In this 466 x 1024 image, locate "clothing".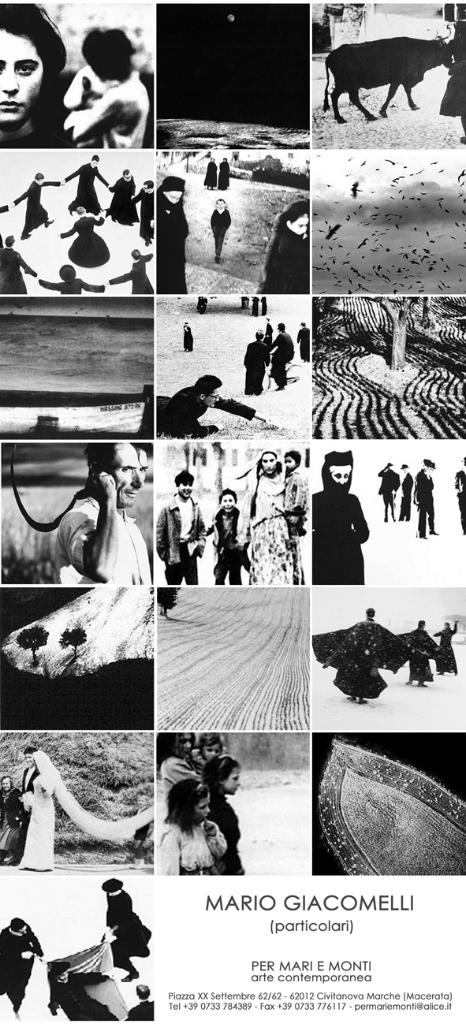
Bounding box: (x1=116, y1=183, x2=146, y2=220).
